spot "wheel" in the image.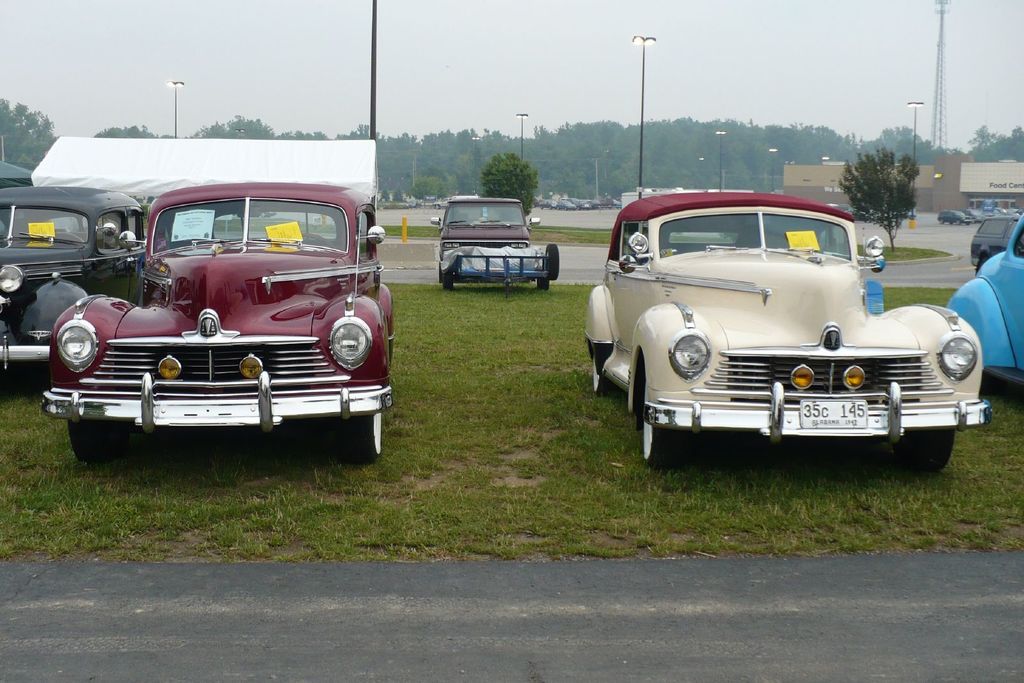
"wheel" found at 556 209 561 210.
